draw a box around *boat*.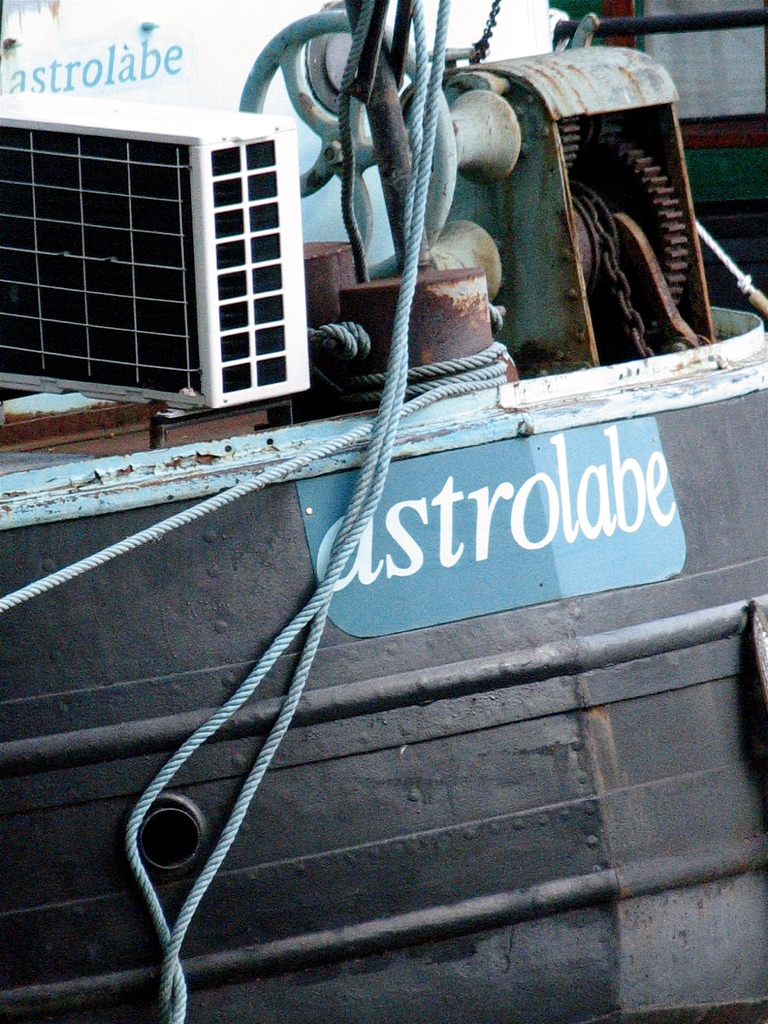
{"x1": 37, "y1": 41, "x2": 767, "y2": 924}.
